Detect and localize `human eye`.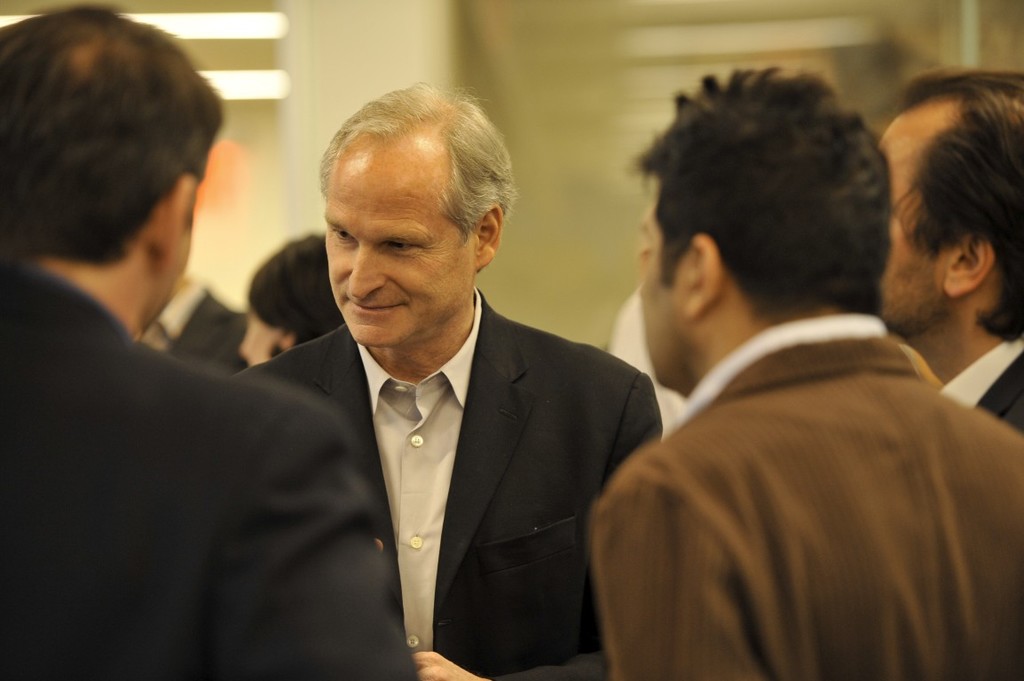
Localized at box=[328, 226, 360, 247].
